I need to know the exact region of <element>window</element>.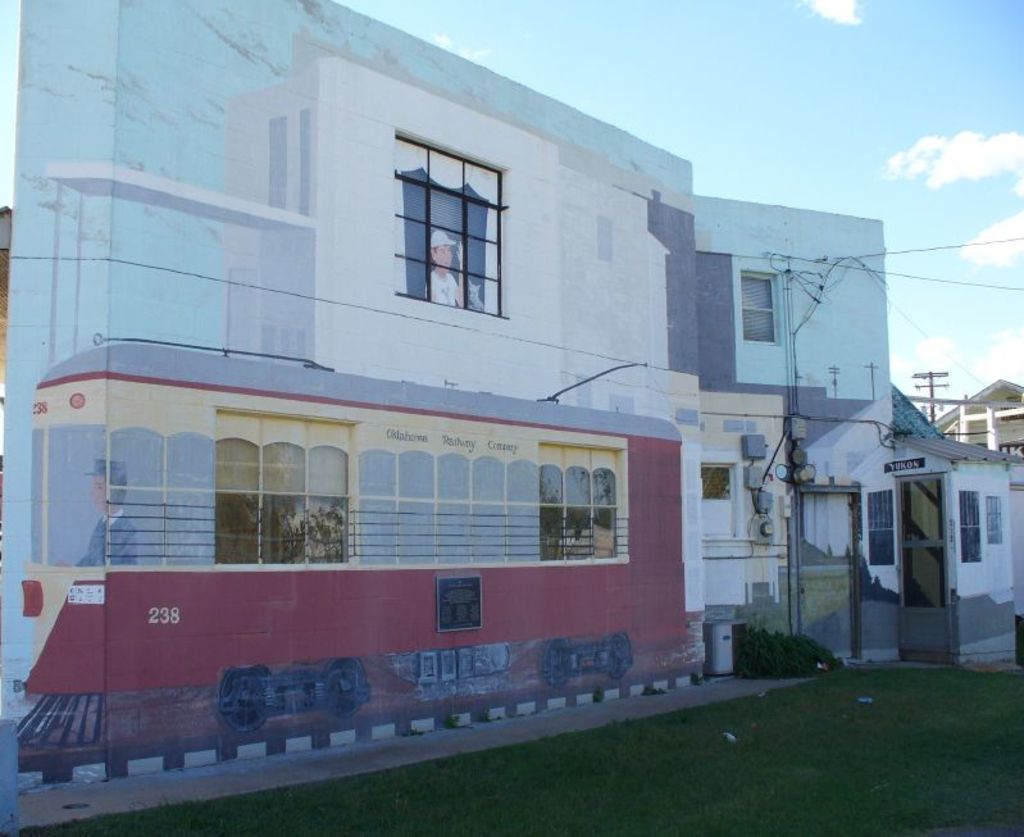
Region: pyautogui.locateOnScreen(597, 214, 614, 265).
